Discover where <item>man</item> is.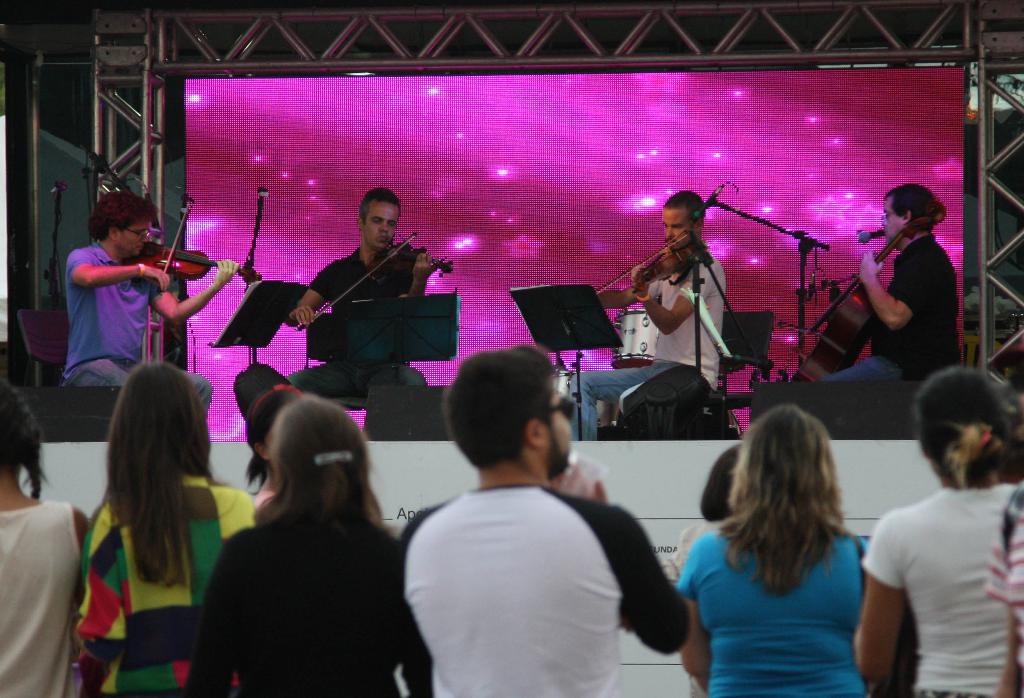
Discovered at <bbox>385, 356, 678, 678</bbox>.
